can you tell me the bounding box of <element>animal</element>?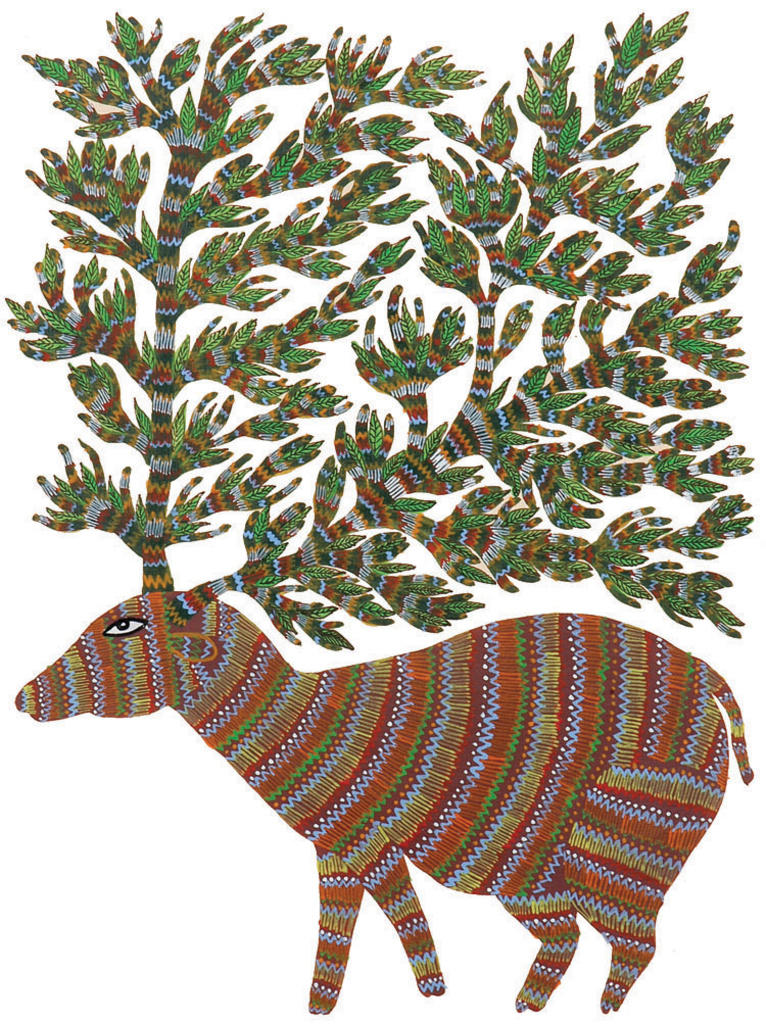
0, 3, 762, 1011.
